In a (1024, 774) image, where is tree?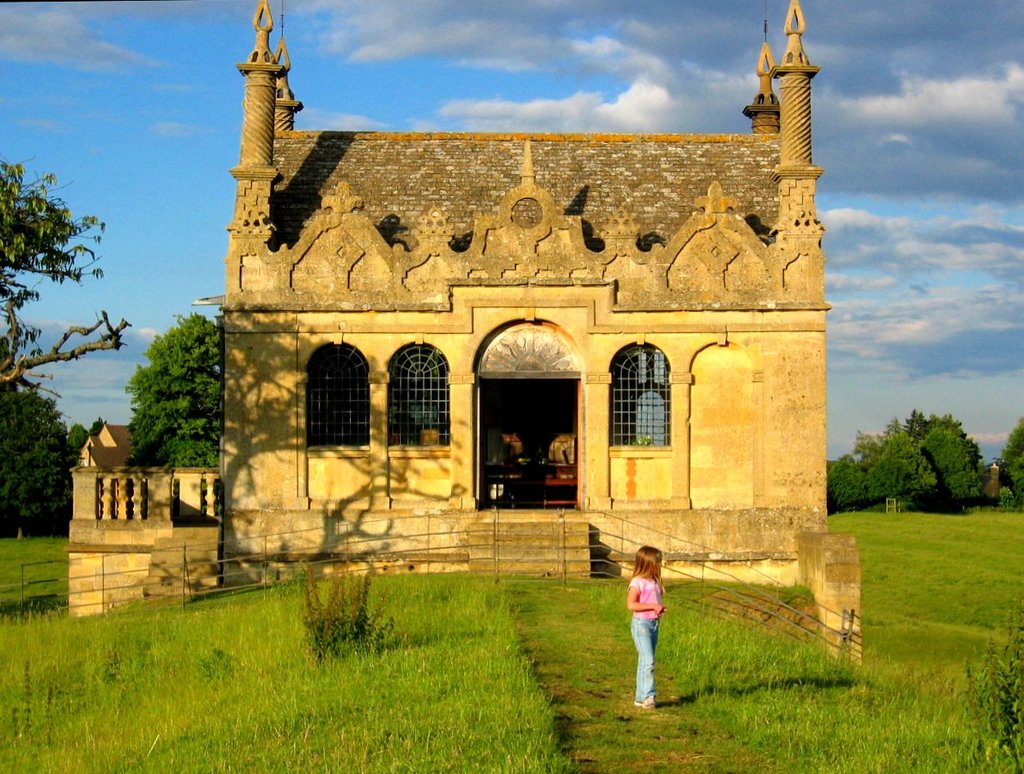
locate(0, 145, 138, 403).
